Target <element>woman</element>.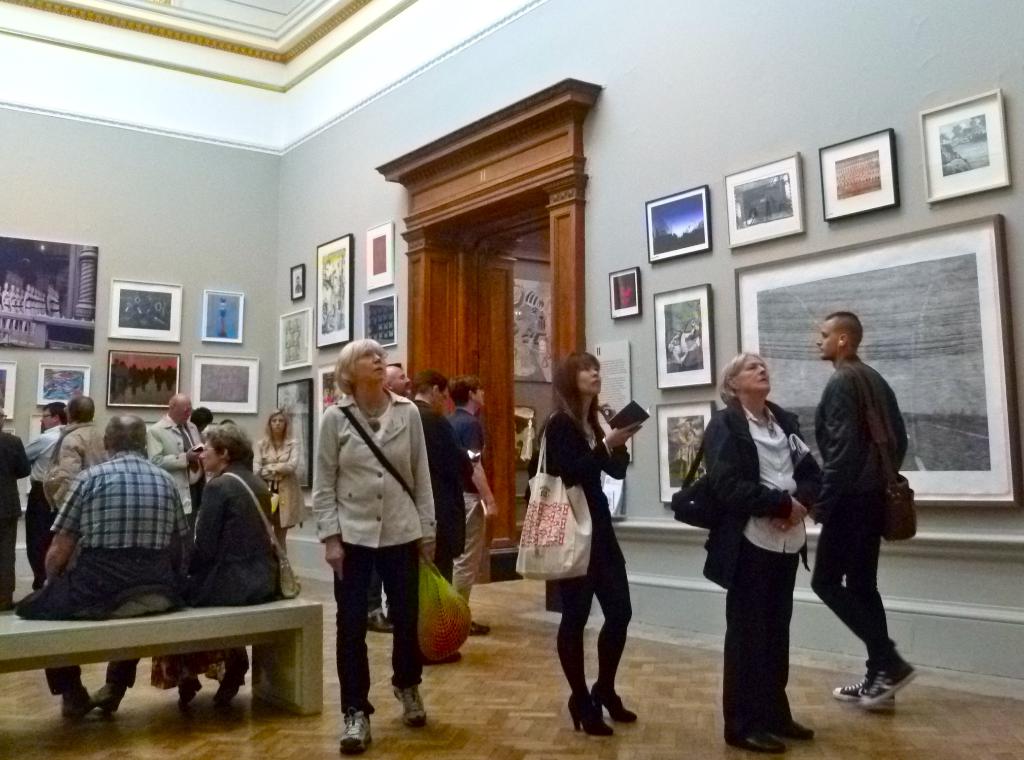
Target region: bbox=(703, 351, 826, 759).
